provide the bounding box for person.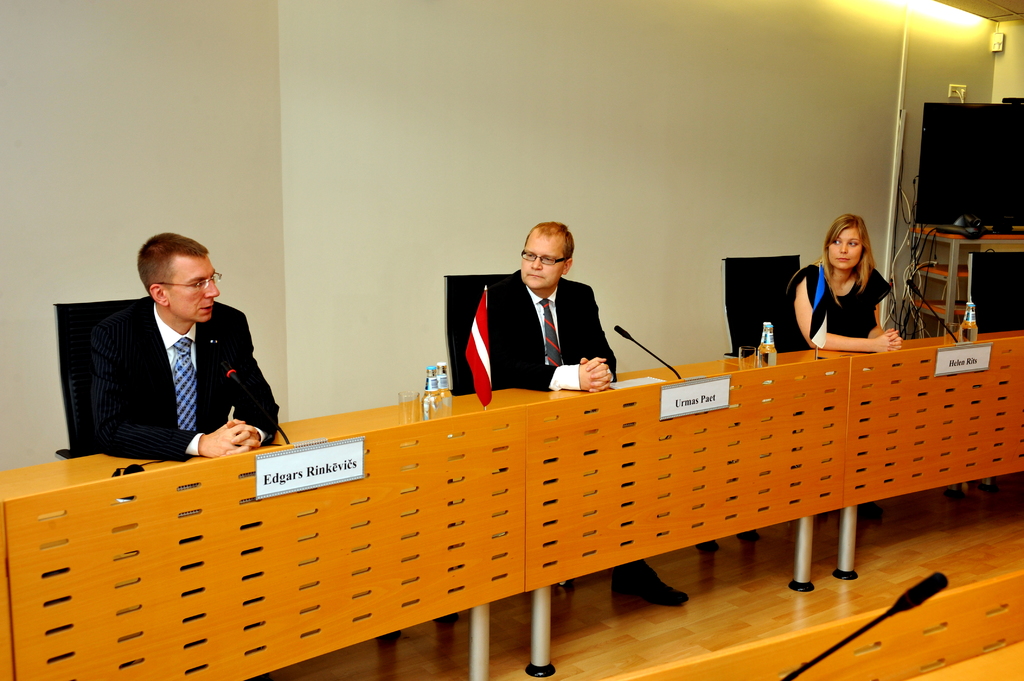
(x1=482, y1=217, x2=692, y2=602).
